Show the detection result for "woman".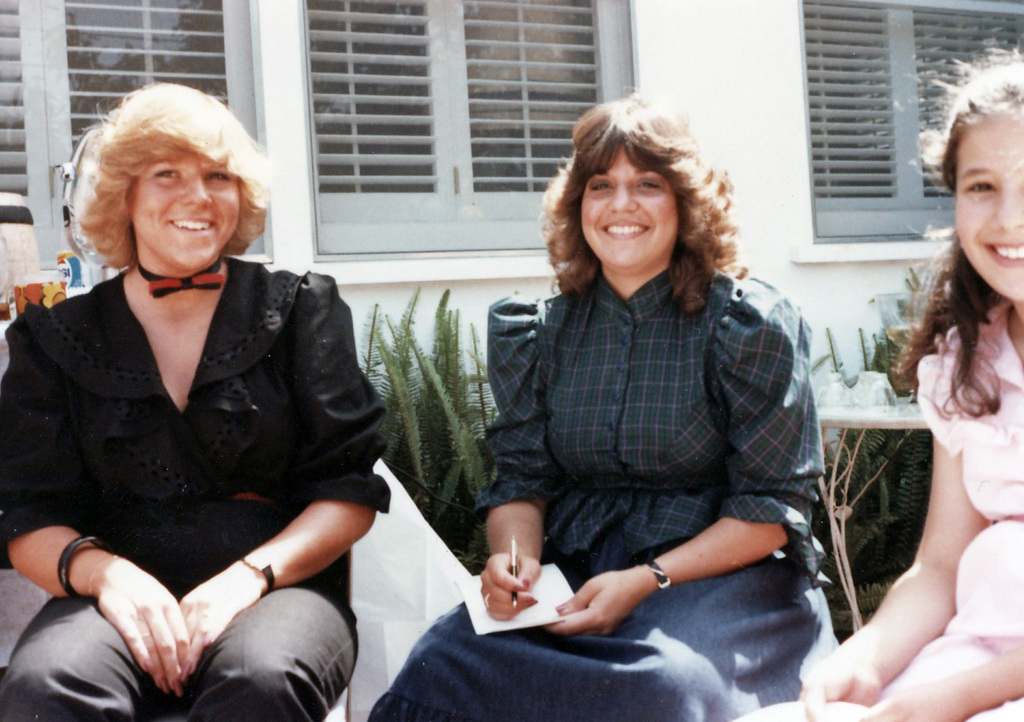
[0, 75, 384, 721].
